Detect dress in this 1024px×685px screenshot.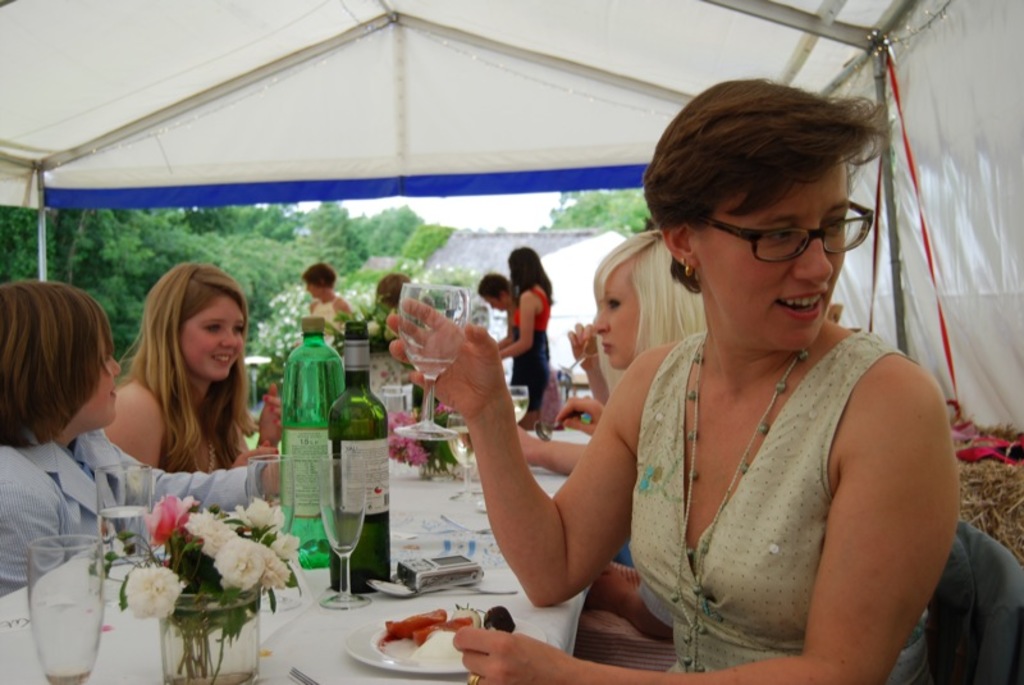
Detection: x1=516, y1=280, x2=556, y2=414.
